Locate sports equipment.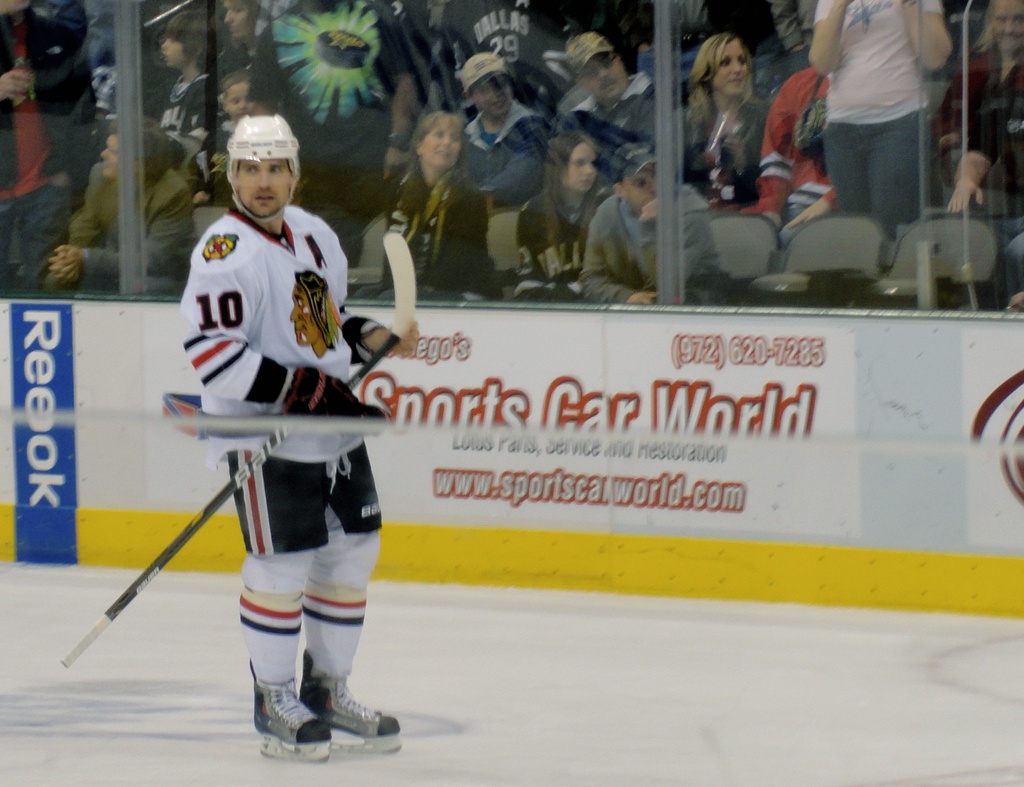
Bounding box: crop(254, 681, 330, 761).
